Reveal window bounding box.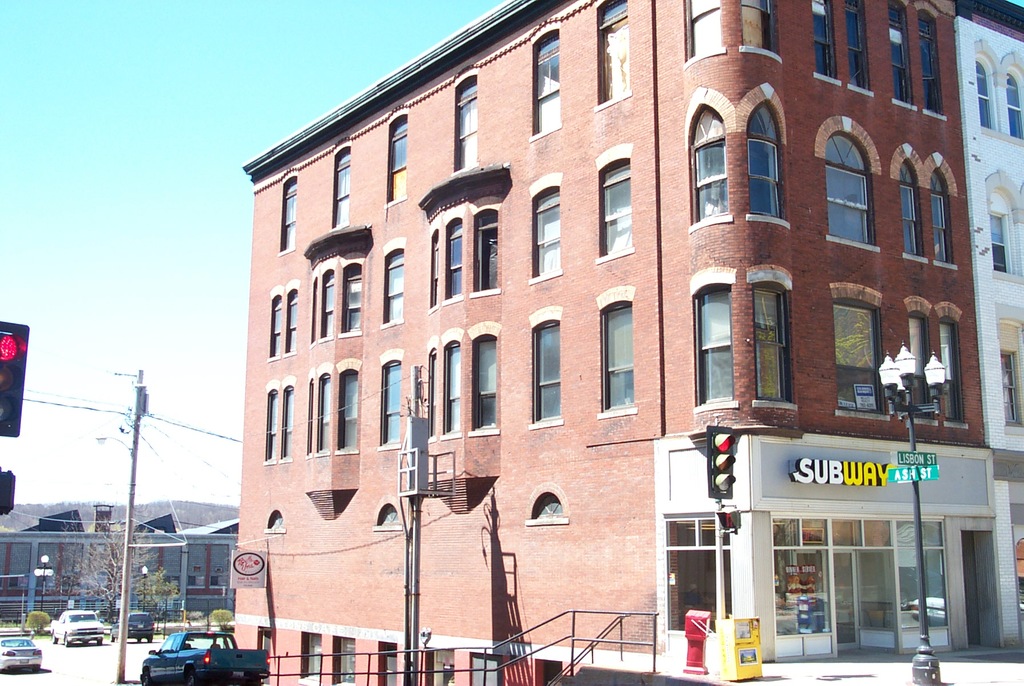
Revealed: rect(896, 519, 945, 545).
